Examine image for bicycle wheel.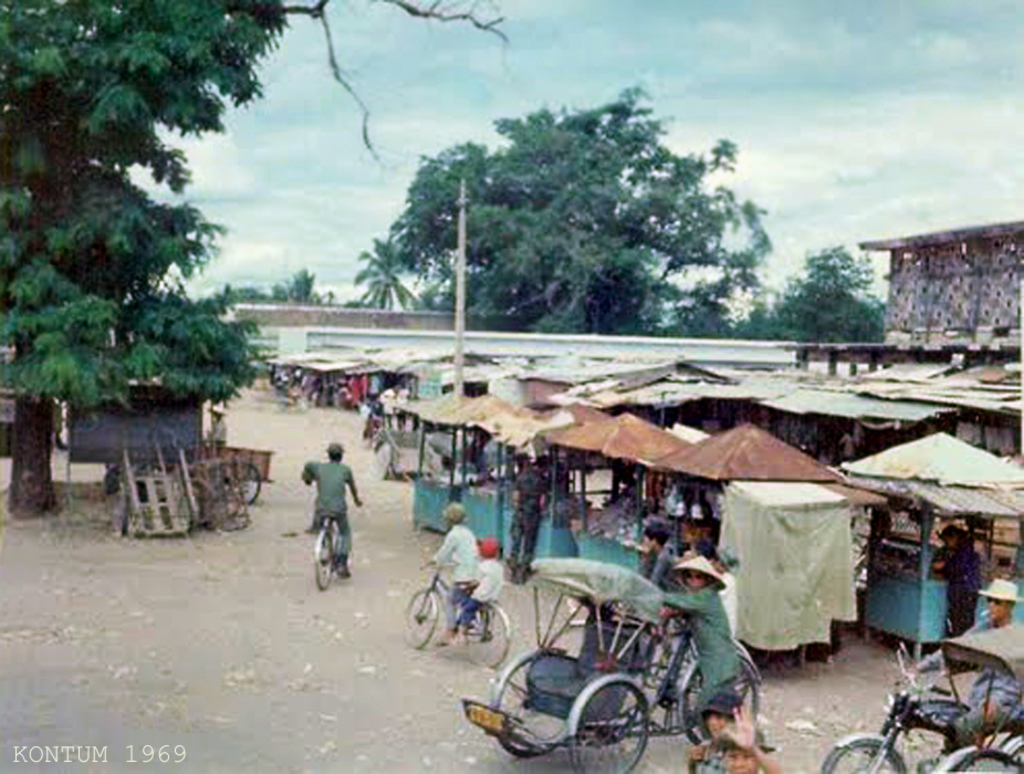
Examination result: [left=999, top=730, right=1023, bottom=773].
